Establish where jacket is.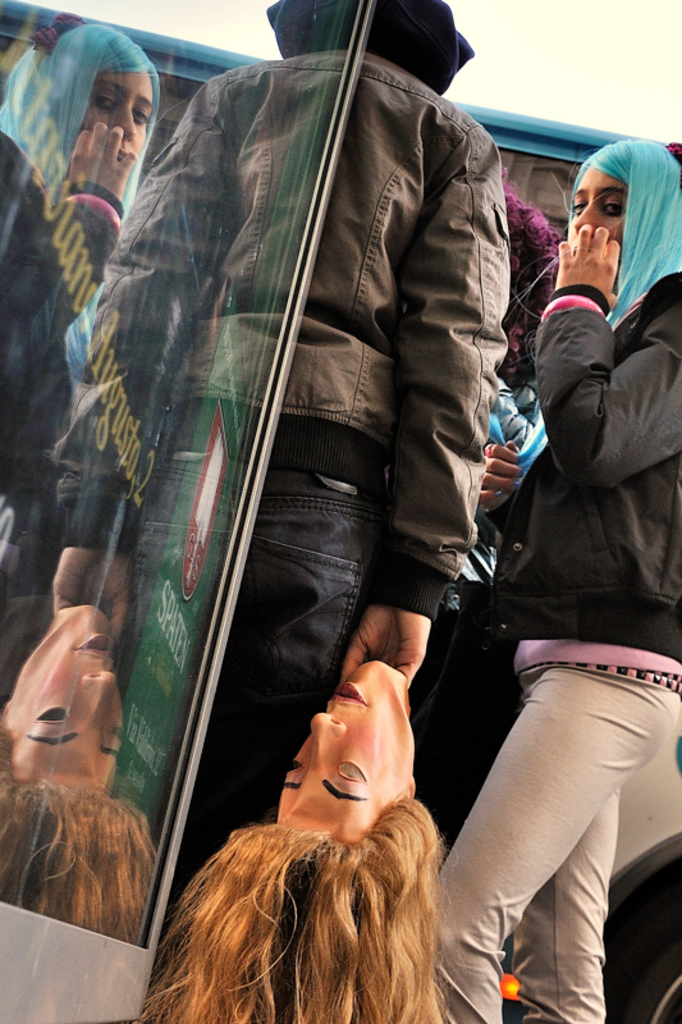
Established at 471, 271, 681, 664.
